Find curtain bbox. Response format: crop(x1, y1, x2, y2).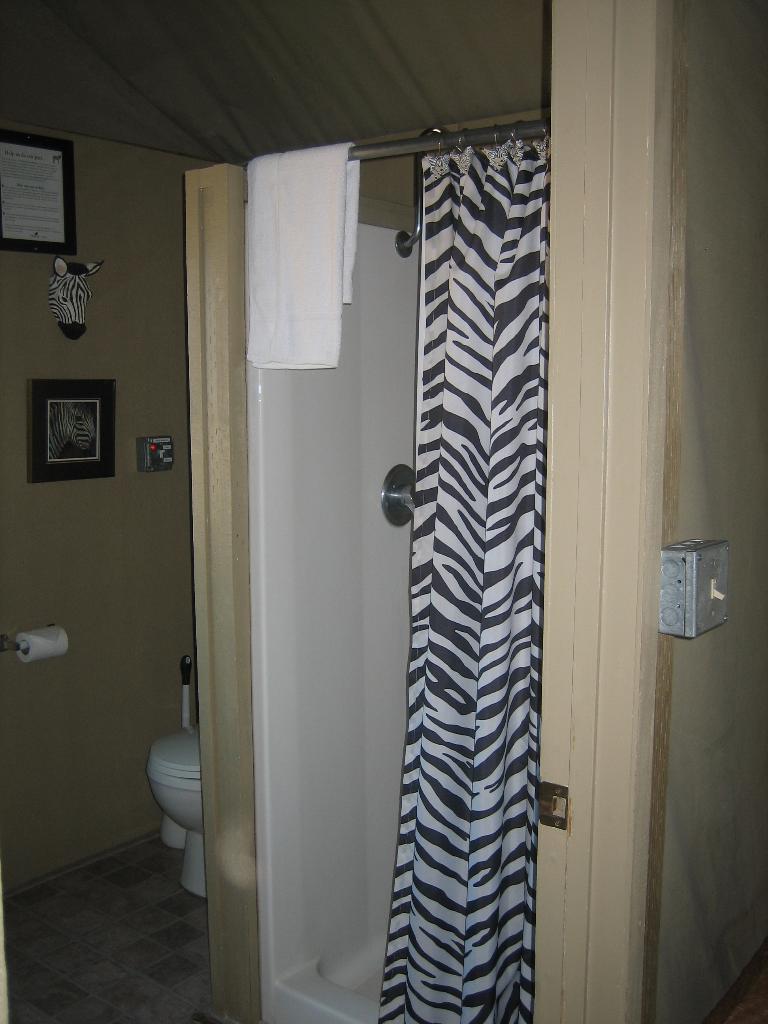
crop(369, 120, 548, 1022).
